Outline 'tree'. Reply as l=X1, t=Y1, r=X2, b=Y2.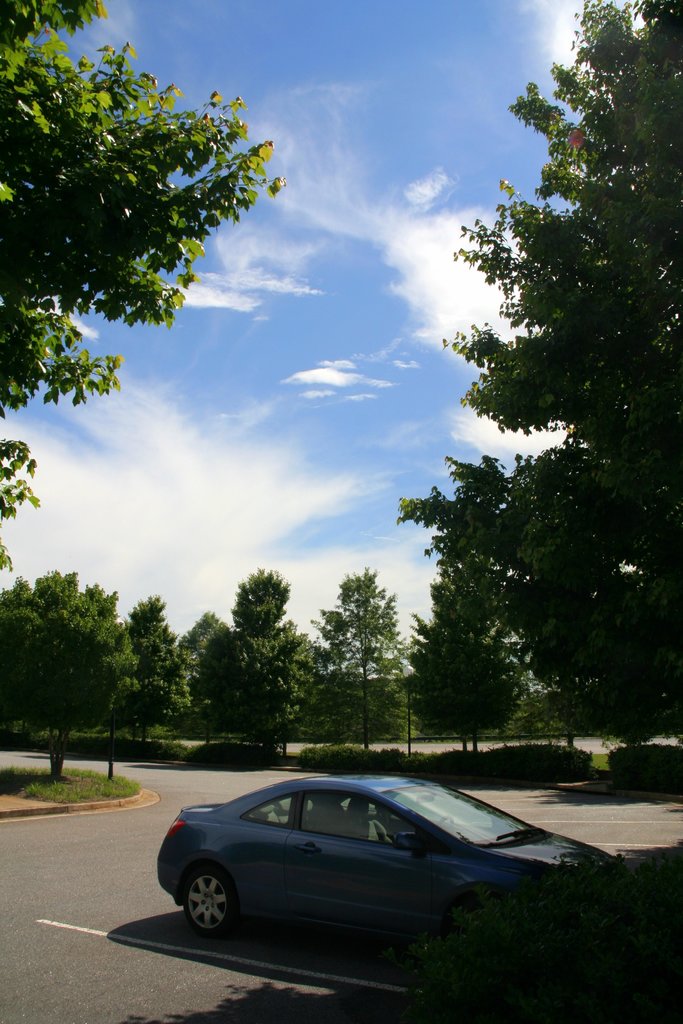
l=0, t=0, r=288, b=567.
